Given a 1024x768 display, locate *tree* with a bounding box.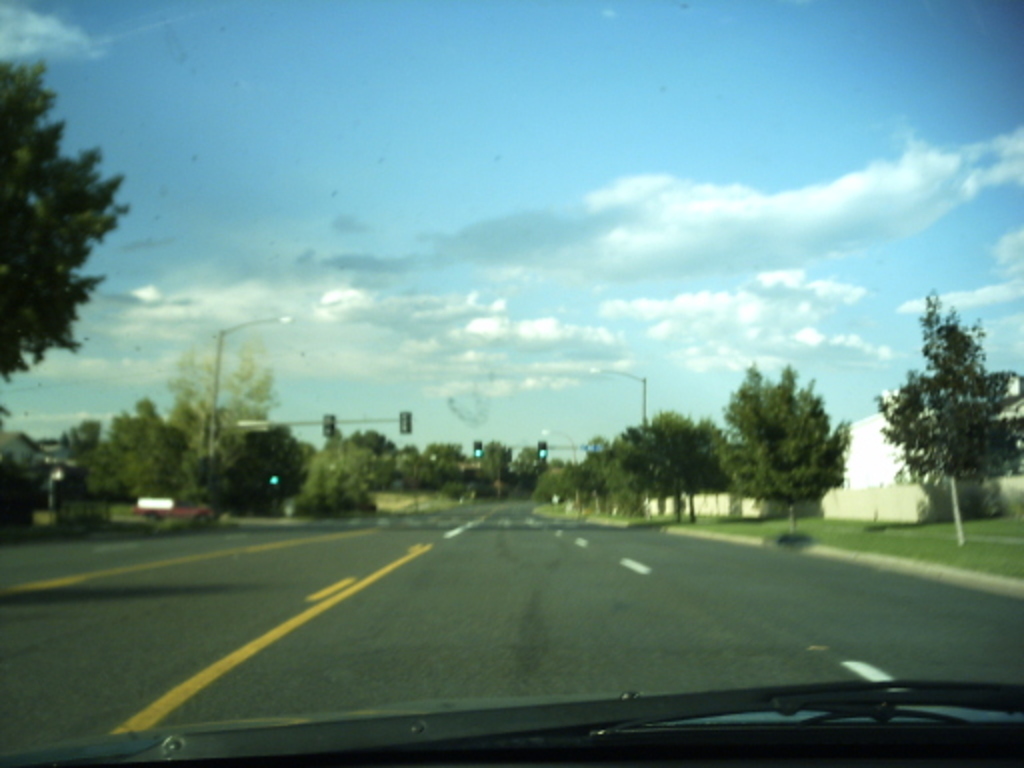
Located: crop(874, 286, 1022, 550).
